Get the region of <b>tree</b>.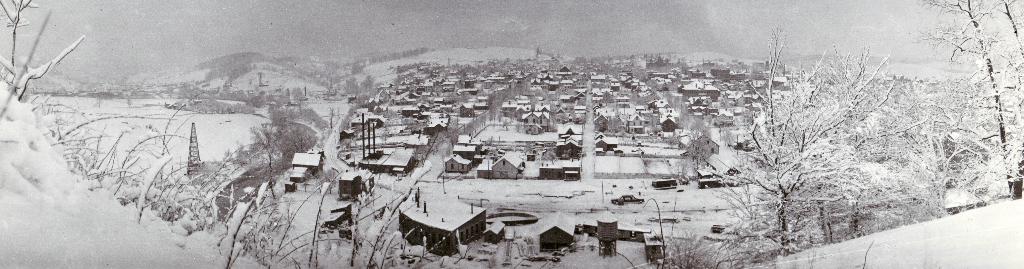
729:38:872:253.
